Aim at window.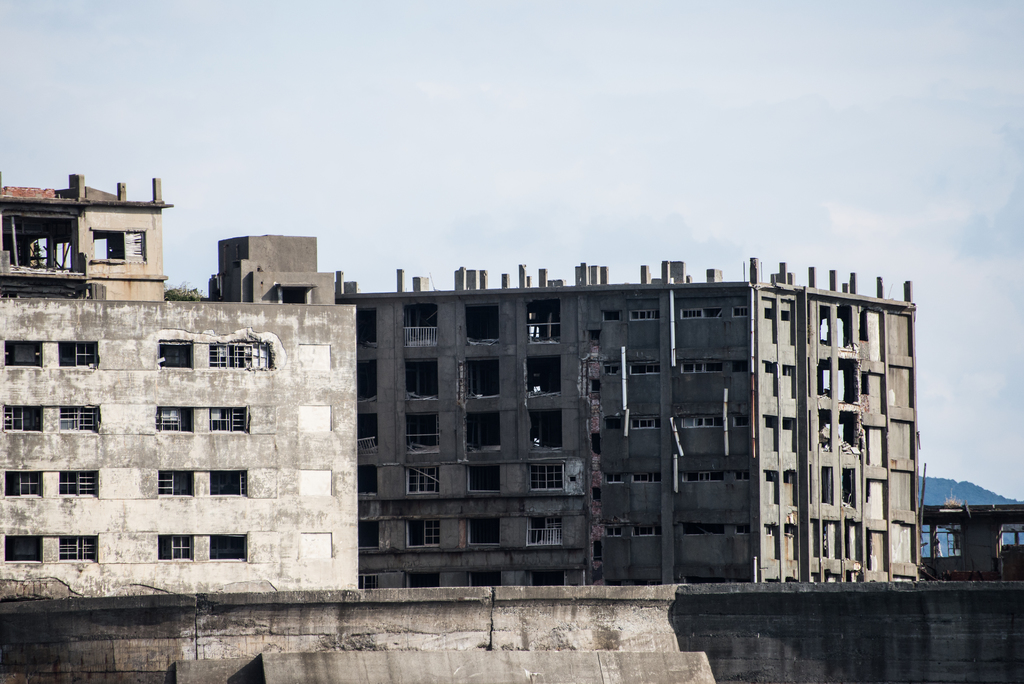
Aimed at [356,357,378,402].
